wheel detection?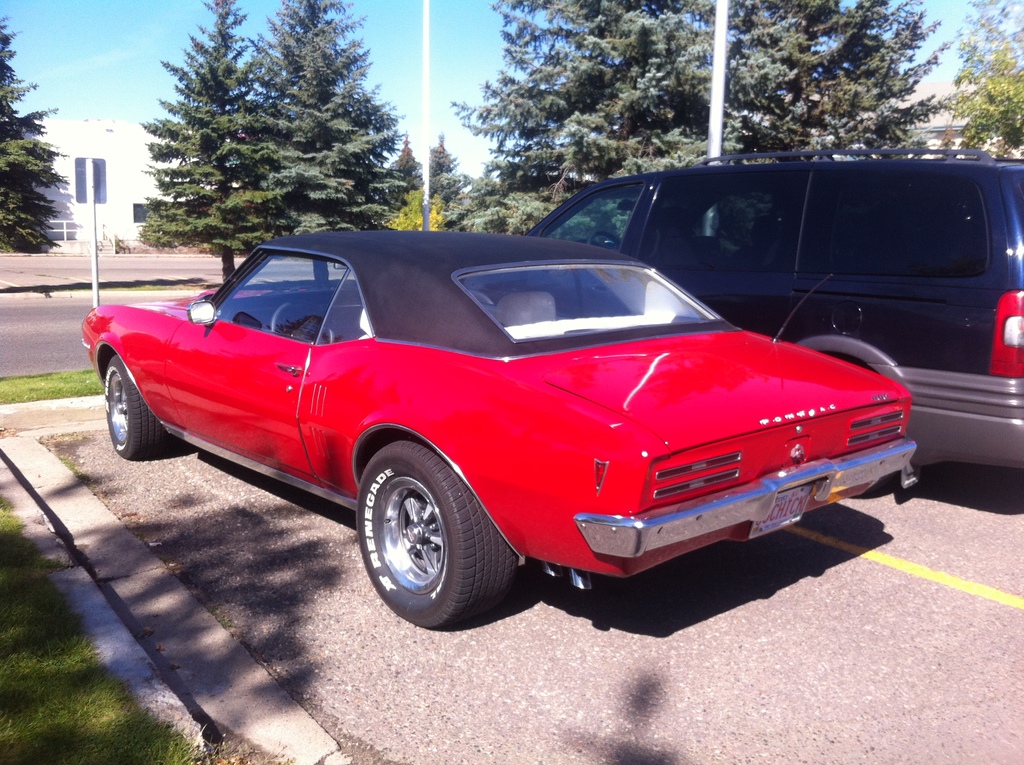
bbox=[105, 358, 163, 461]
